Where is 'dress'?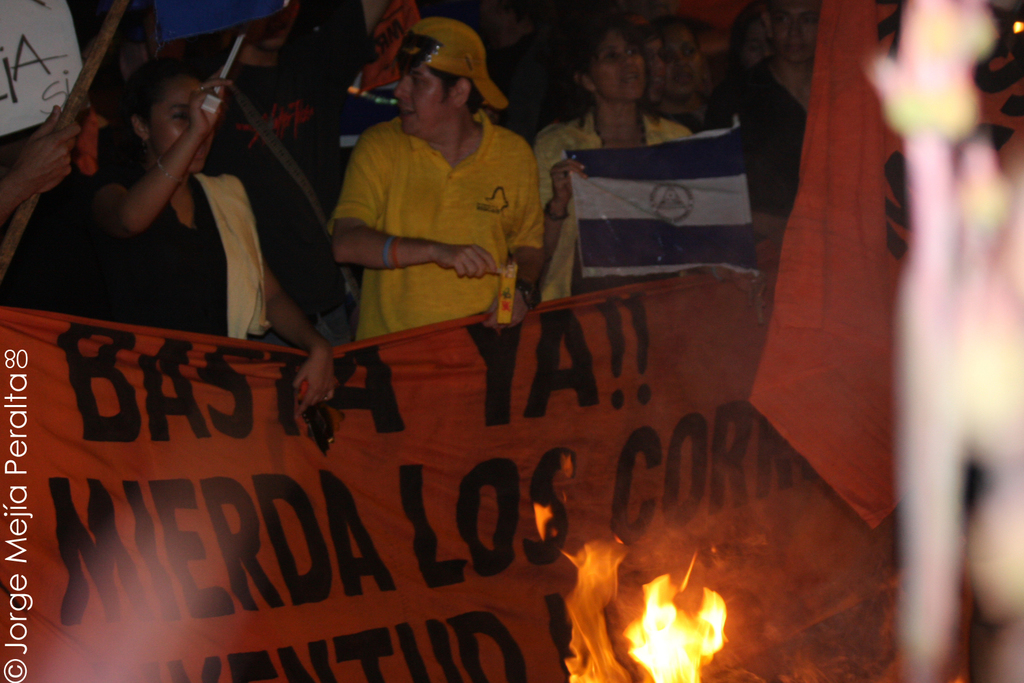
[left=105, top=178, right=227, bottom=335].
